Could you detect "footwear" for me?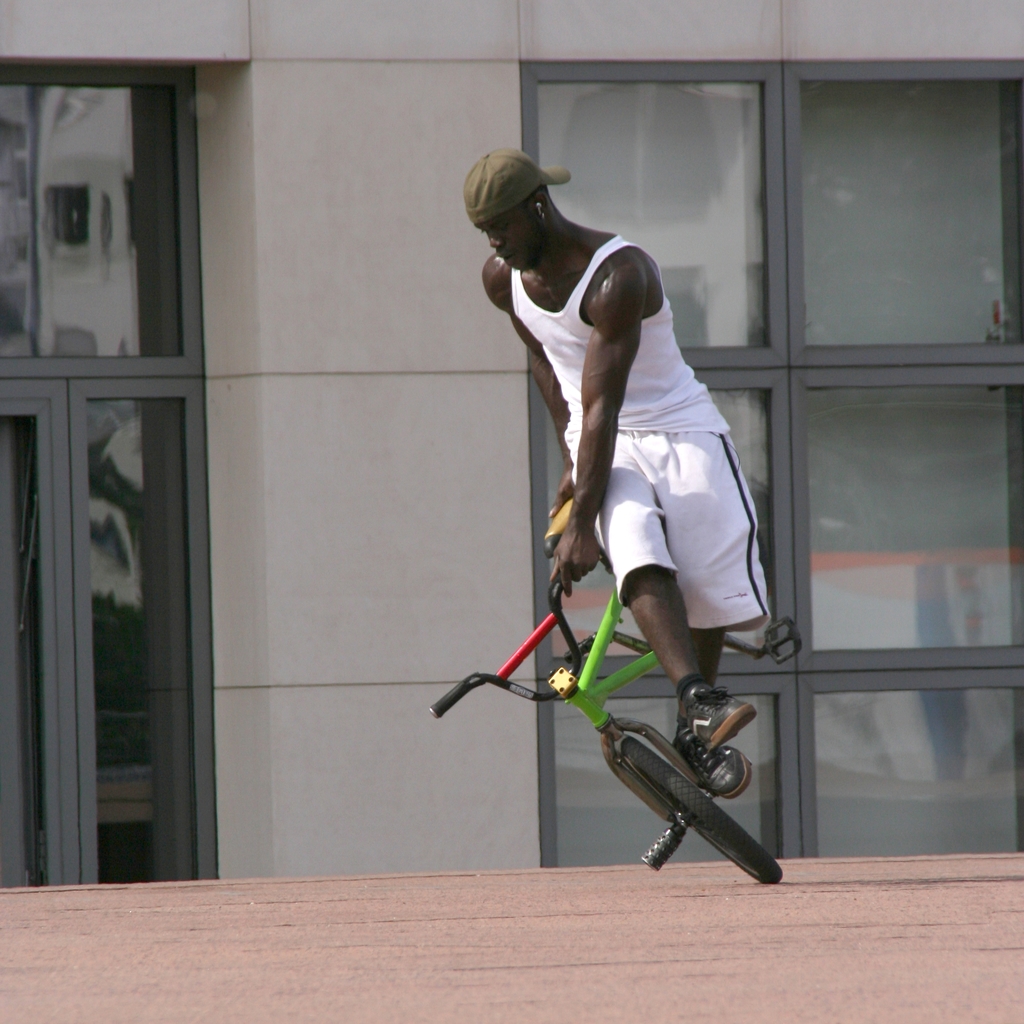
Detection result: locate(675, 734, 747, 801).
